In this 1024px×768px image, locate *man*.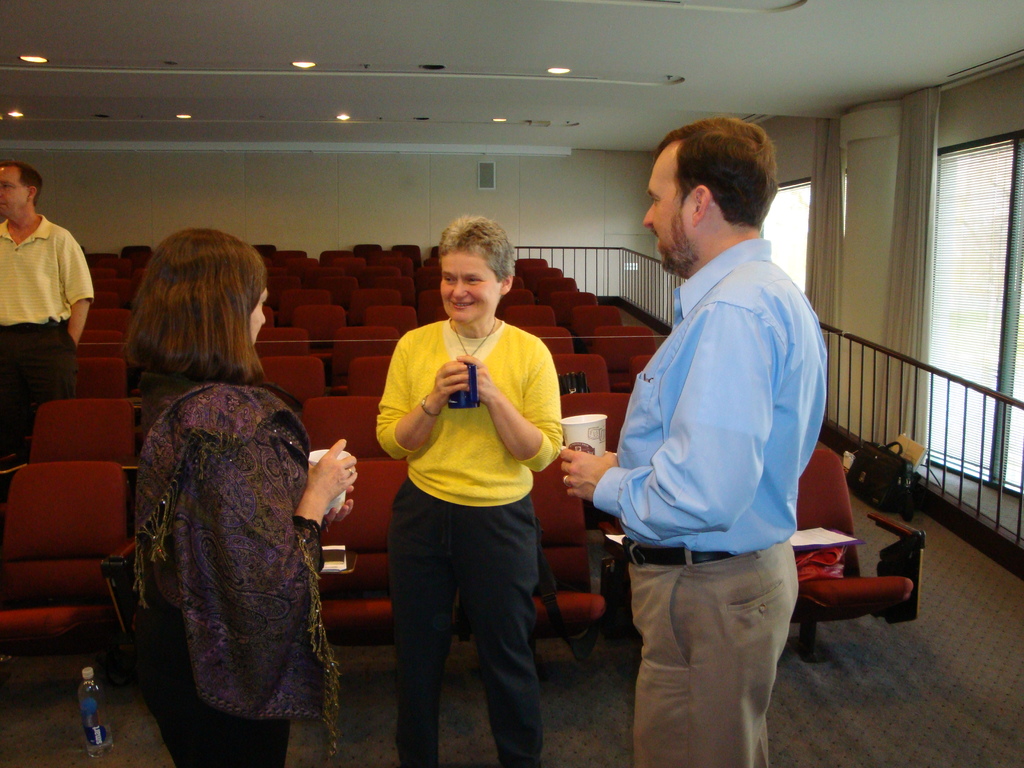
Bounding box: (0, 151, 104, 477).
